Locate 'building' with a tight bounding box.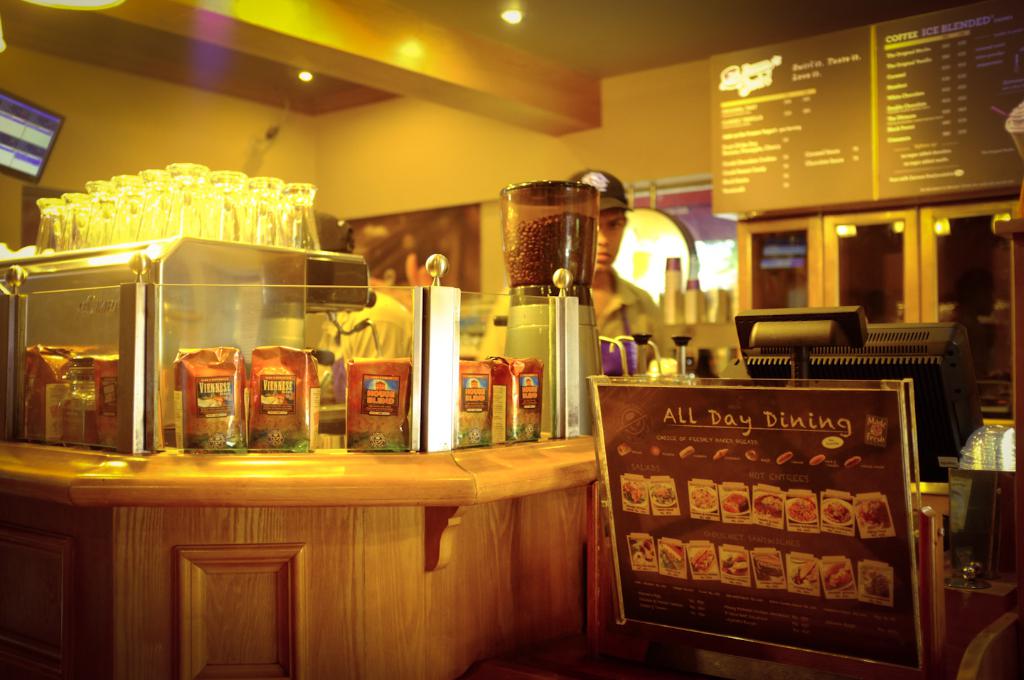
(left=0, top=0, right=1023, bottom=679).
